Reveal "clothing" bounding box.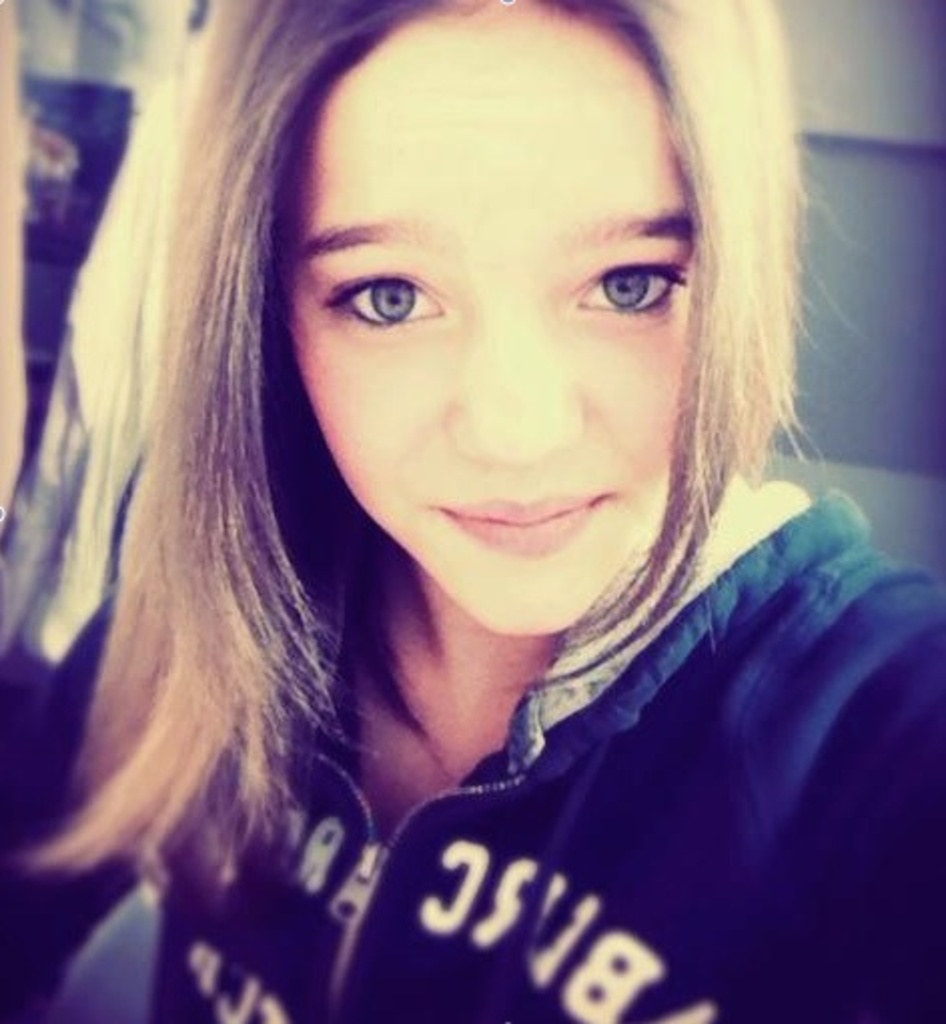
Revealed: bbox=(132, 453, 944, 1022).
